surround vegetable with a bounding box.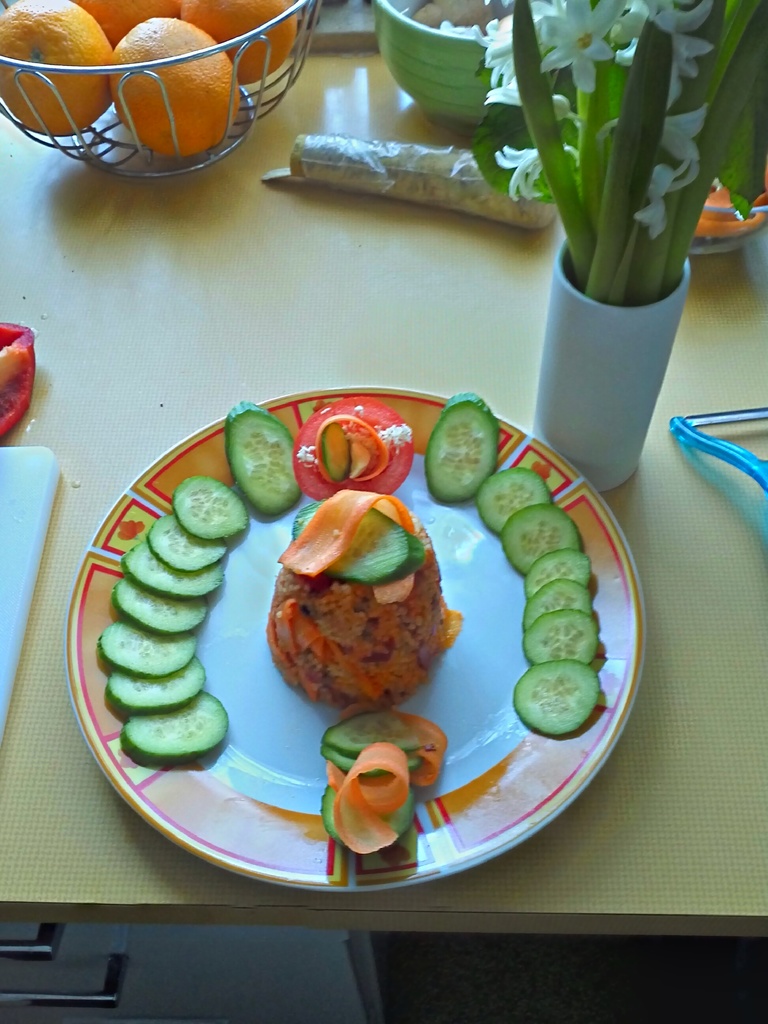
521:579:591:629.
